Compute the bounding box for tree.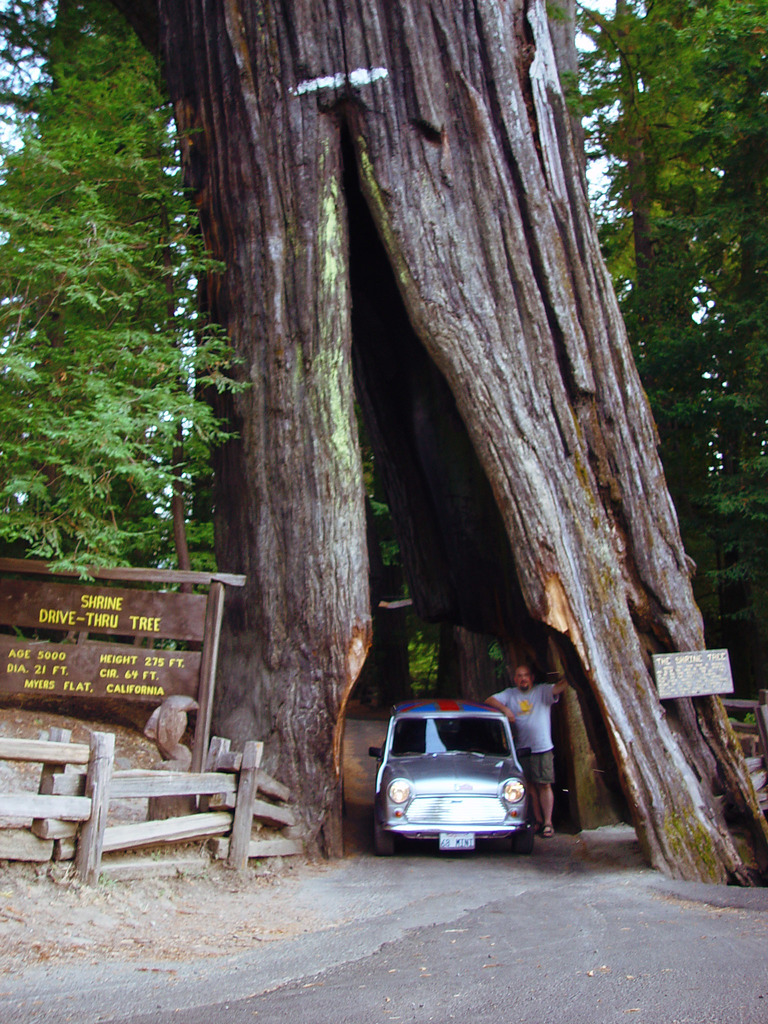
{"x1": 34, "y1": 0, "x2": 767, "y2": 800}.
